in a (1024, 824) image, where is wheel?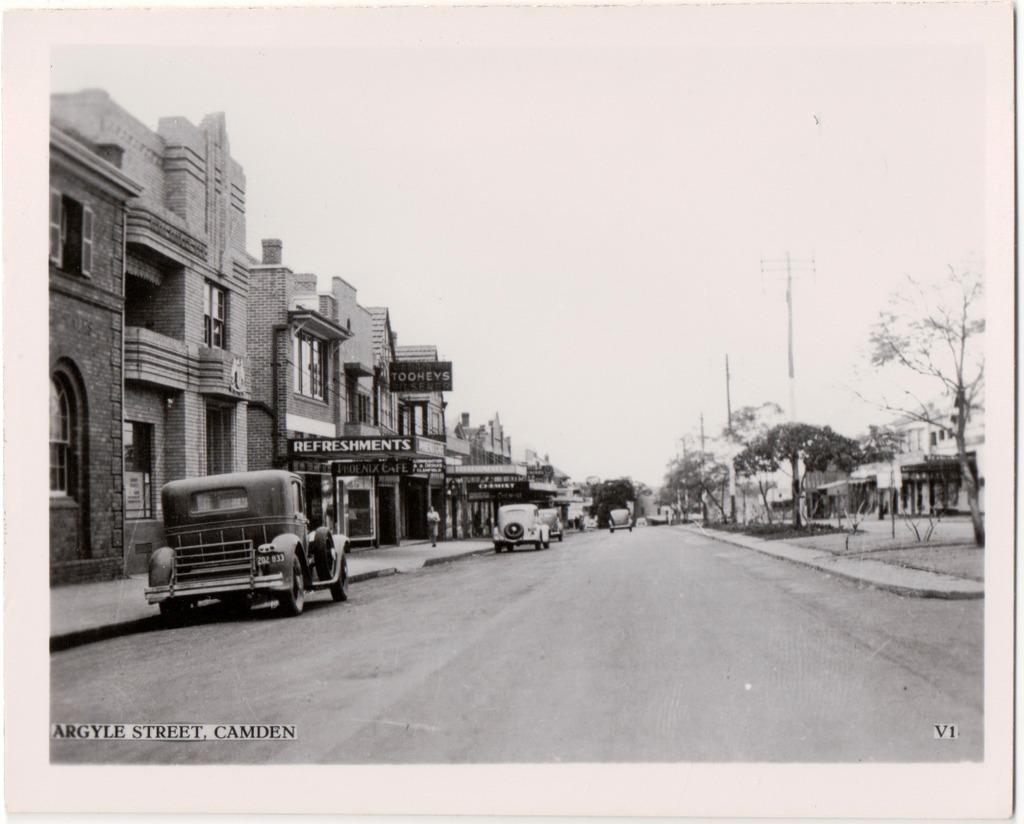
503 546 513 551.
